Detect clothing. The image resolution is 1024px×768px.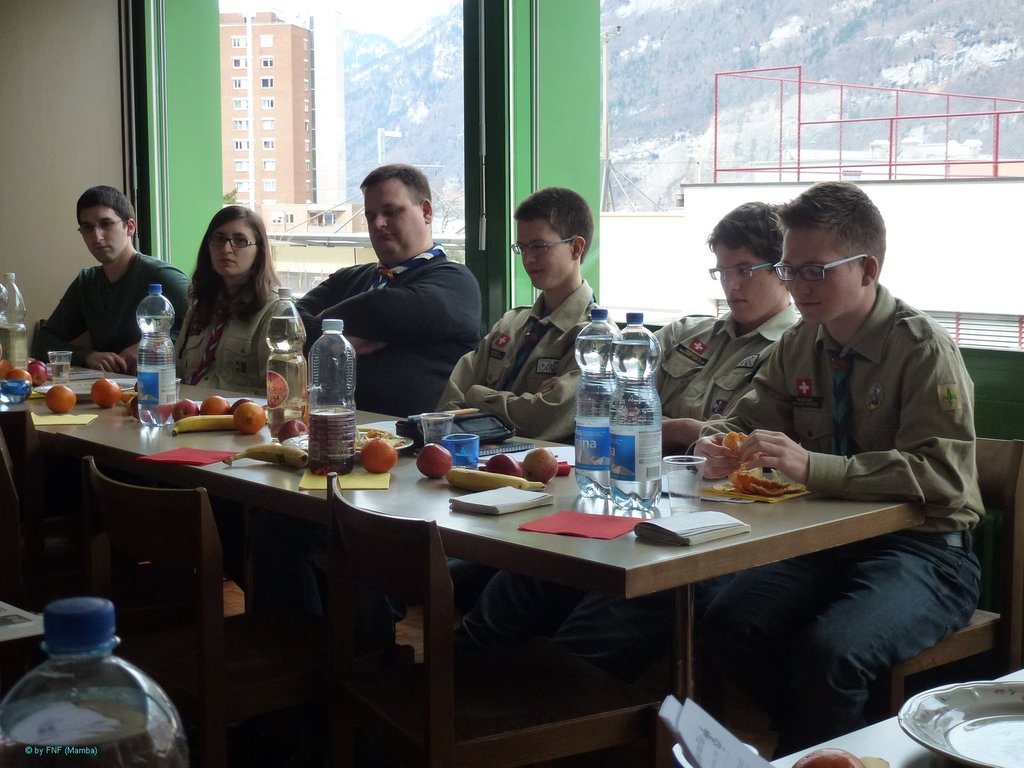
select_region(717, 285, 986, 756).
